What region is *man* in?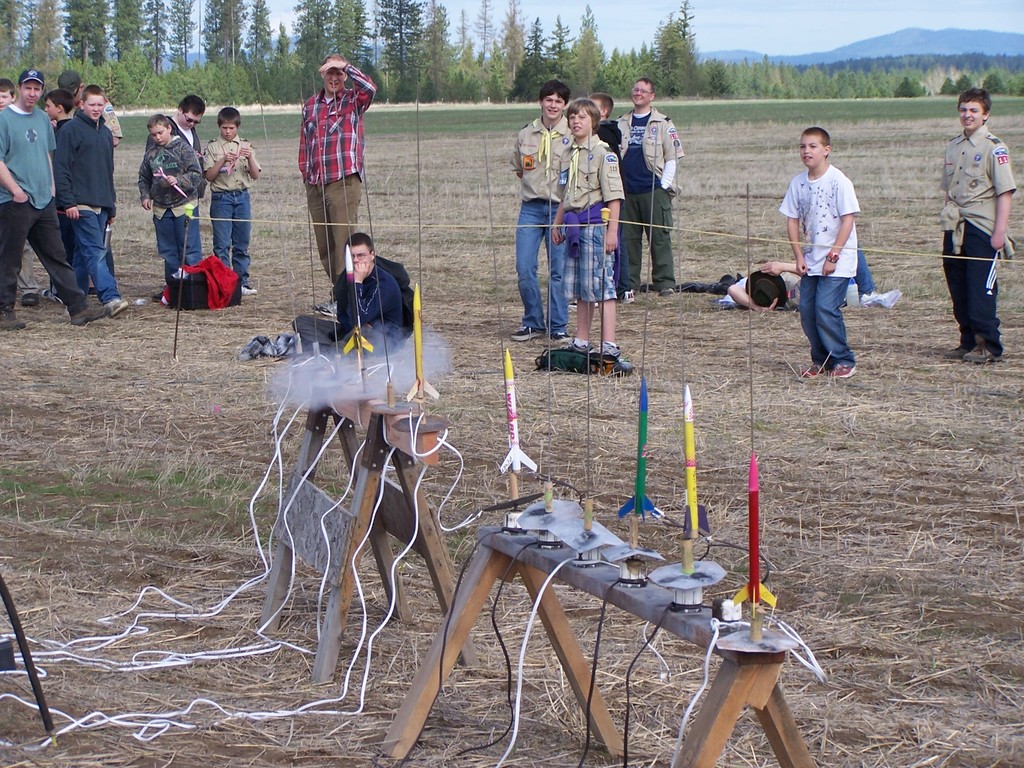
pyautogui.locateOnScreen(556, 96, 631, 360).
